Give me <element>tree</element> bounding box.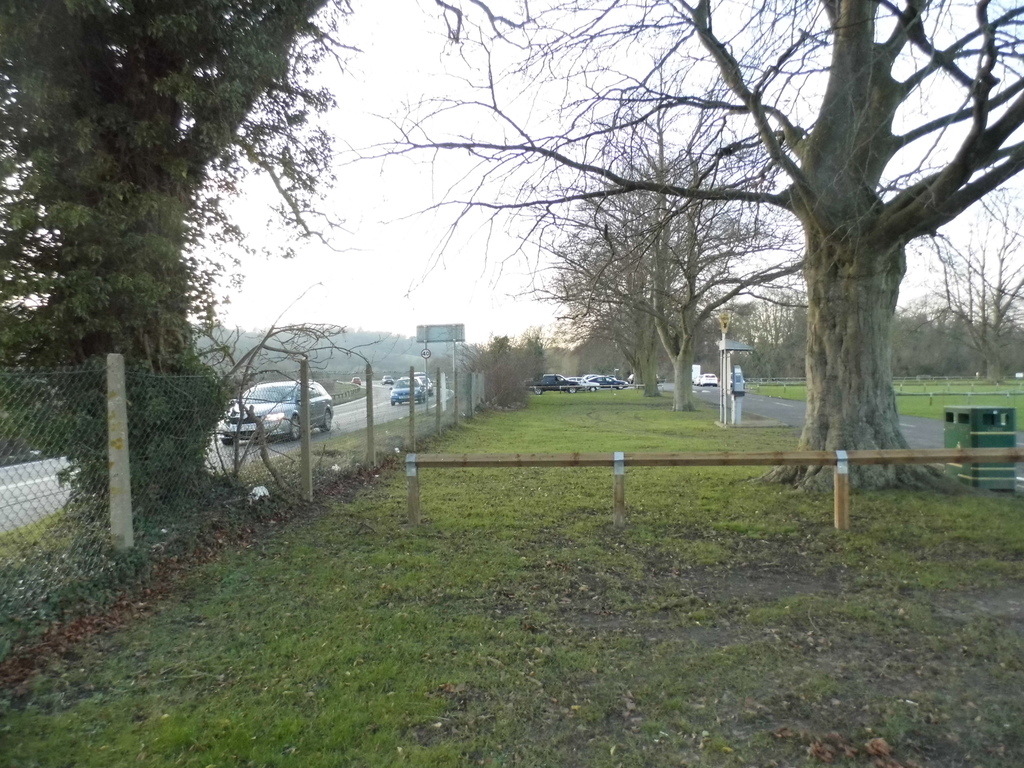
BBox(523, 131, 820, 417).
